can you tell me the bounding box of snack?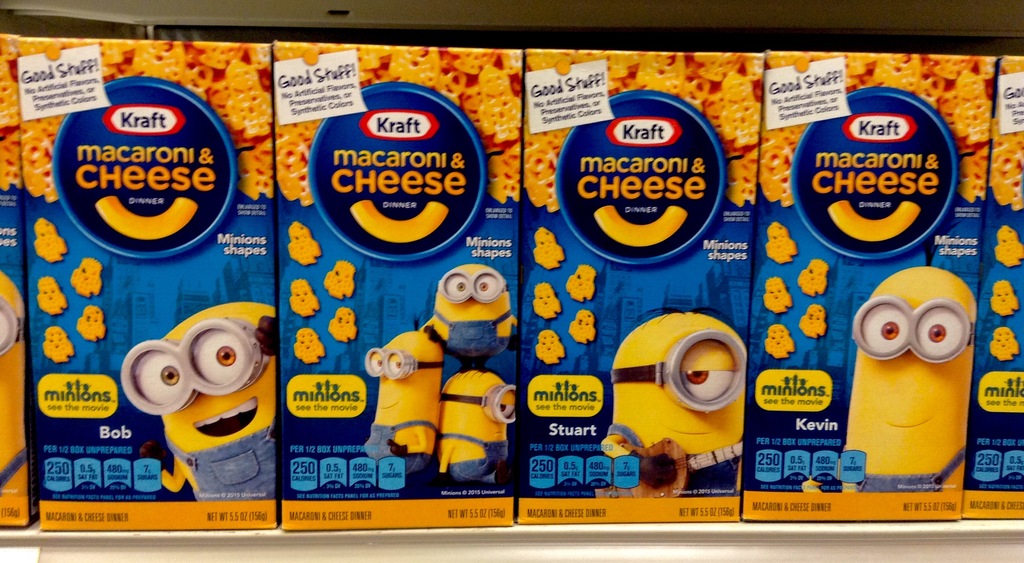
<box>568,267,591,301</box>.
